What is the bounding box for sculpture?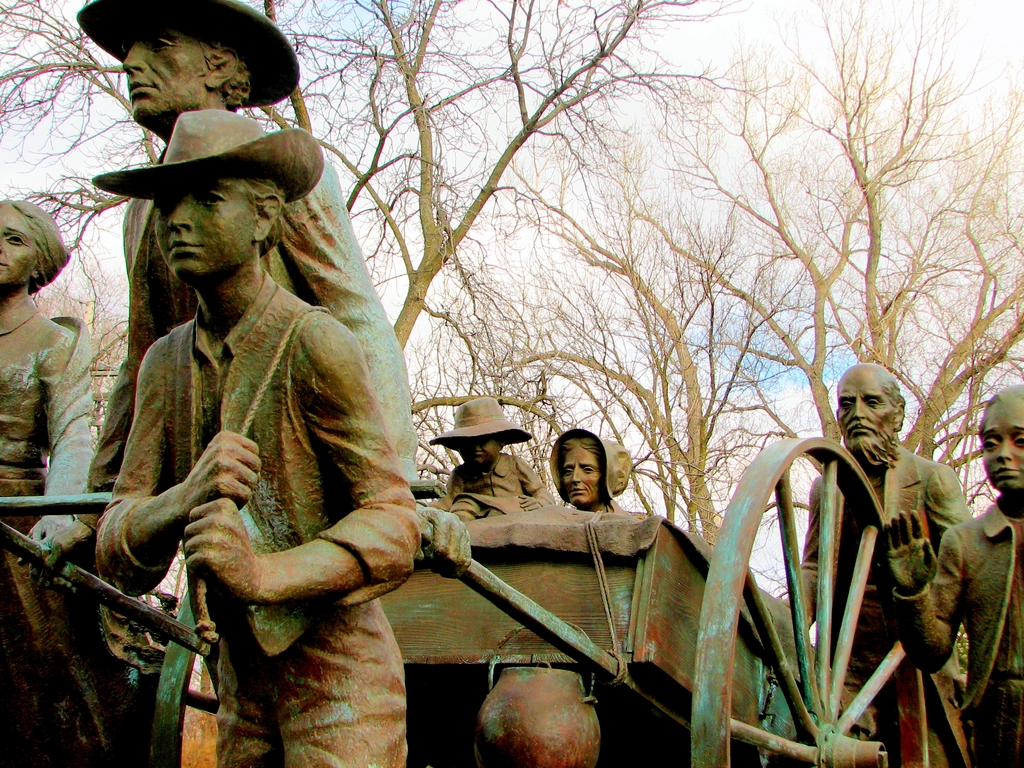
<bbox>792, 371, 988, 762</bbox>.
